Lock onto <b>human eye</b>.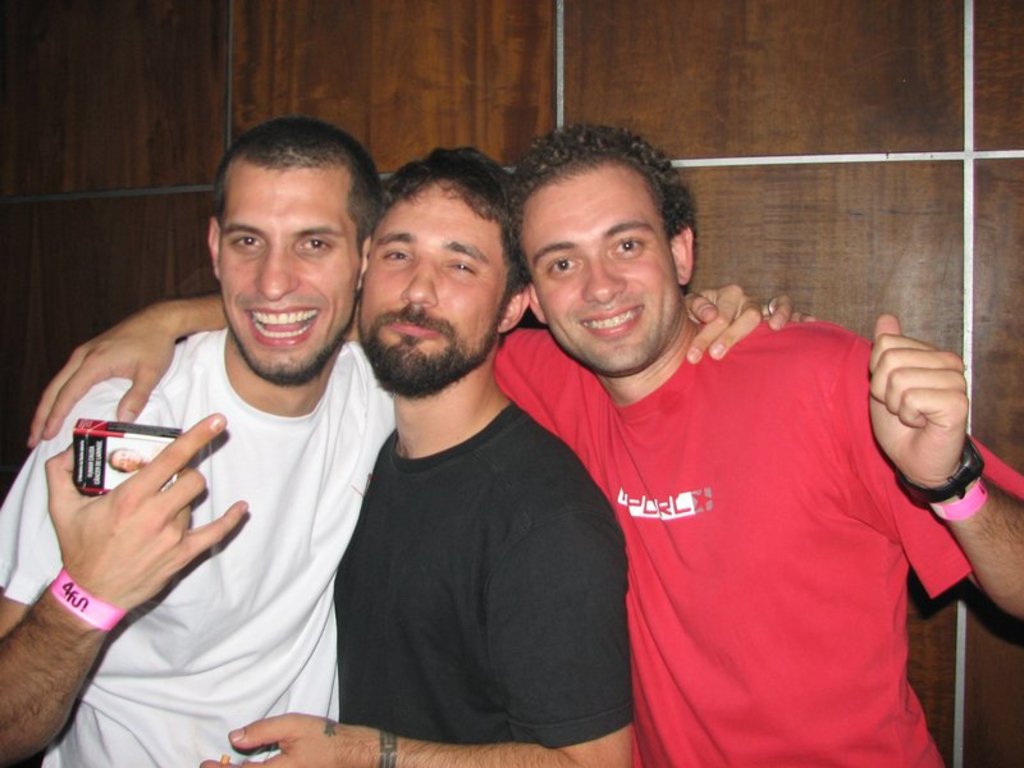
Locked: {"x1": 296, "y1": 233, "x2": 338, "y2": 256}.
